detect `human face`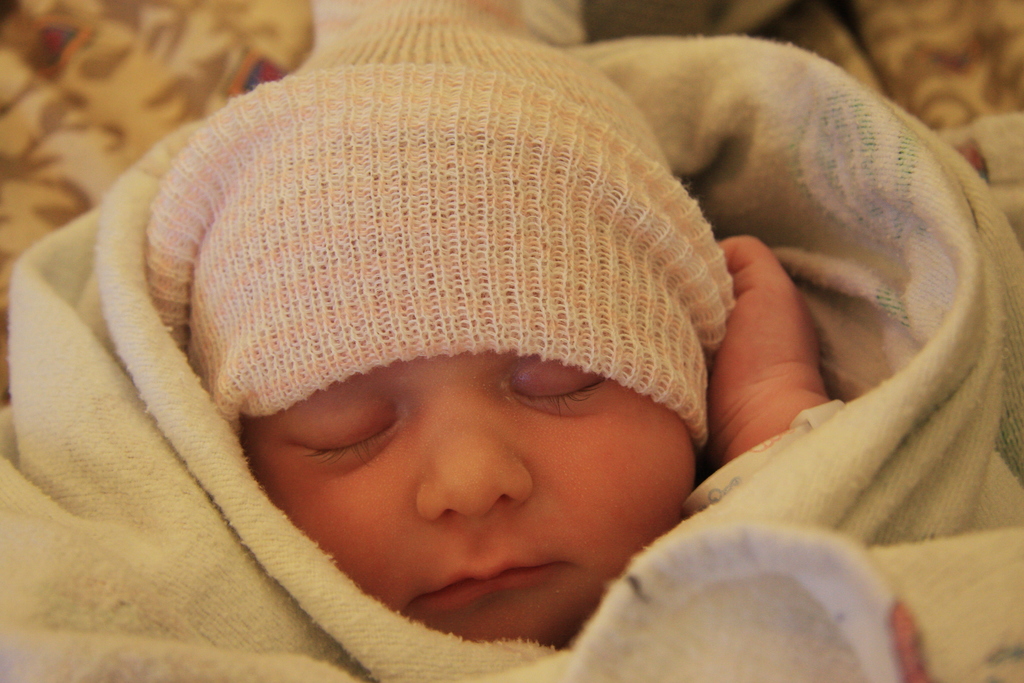
{"left": 241, "top": 345, "right": 699, "bottom": 650}
